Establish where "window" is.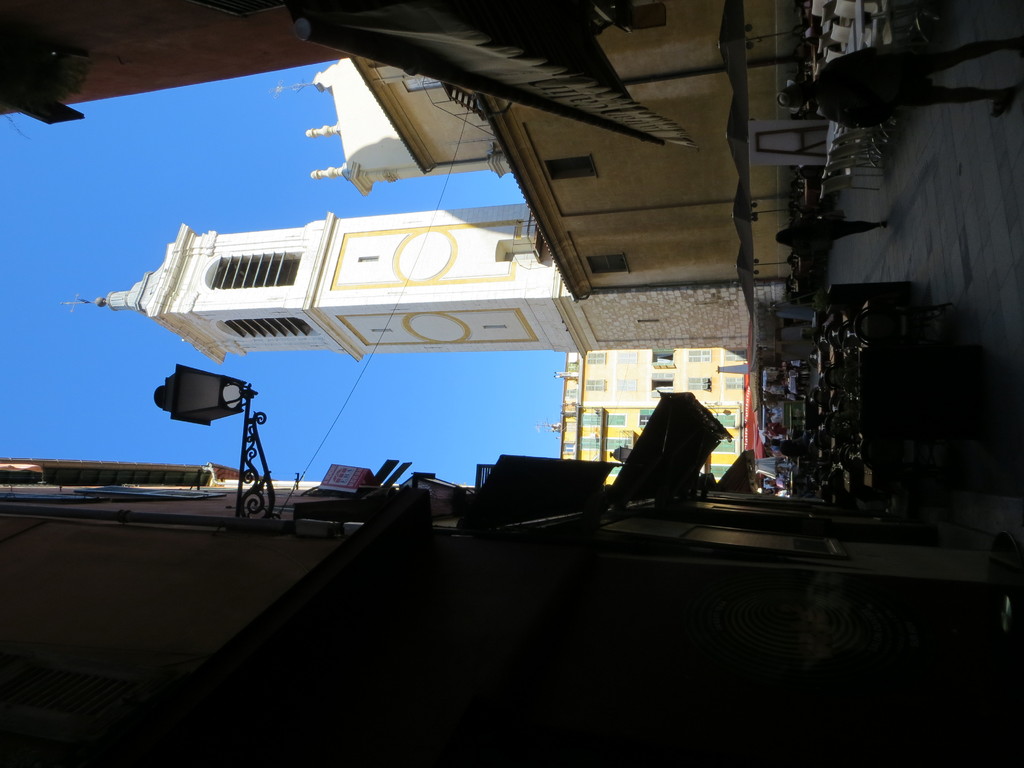
Established at <bbox>616, 381, 637, 395</bbox>.
